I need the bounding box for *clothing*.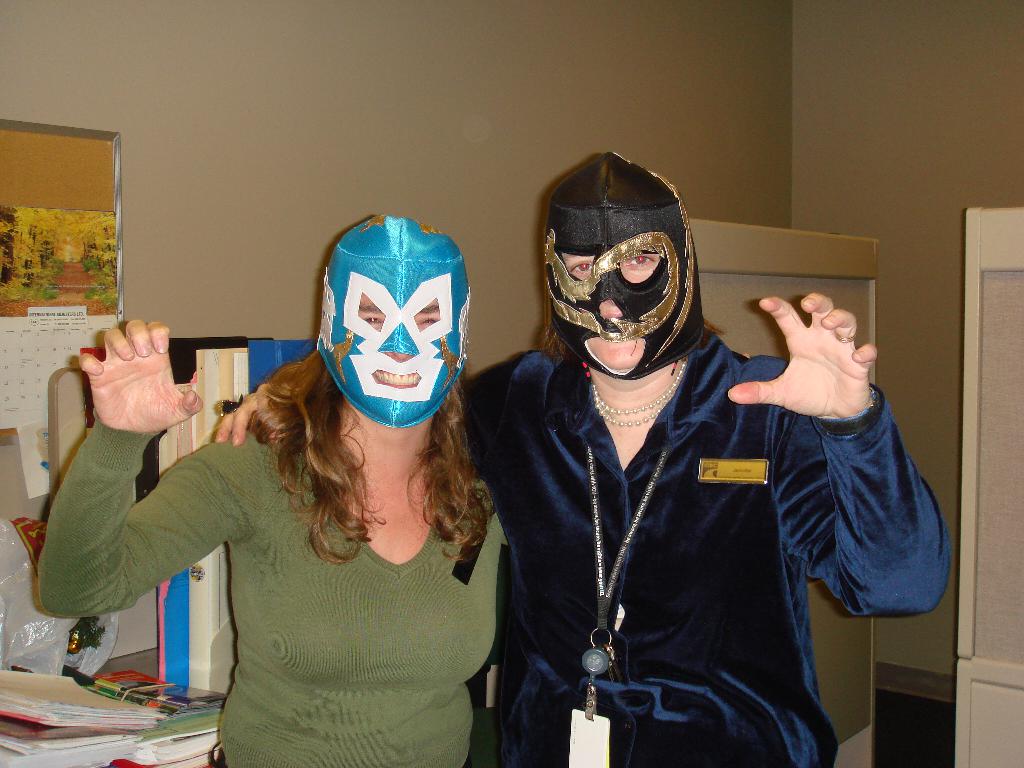
Here it is: 36 409 506 767.
